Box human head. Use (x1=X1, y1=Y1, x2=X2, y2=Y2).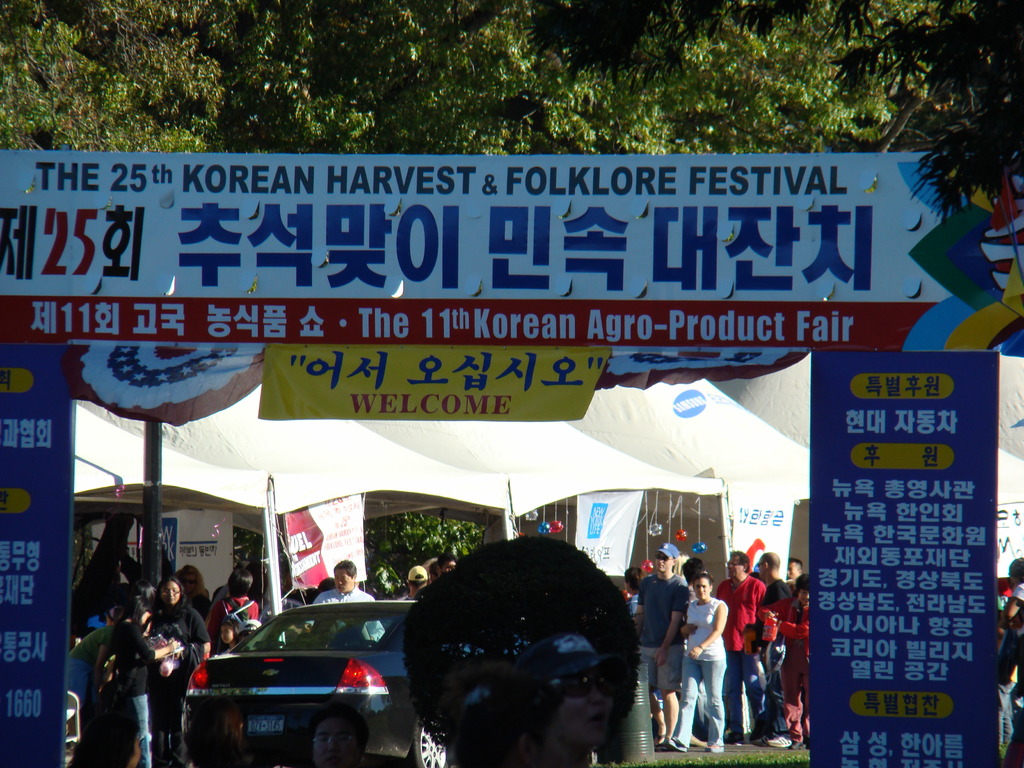
(x1=684, y1=559, x2=705, y2=583).
